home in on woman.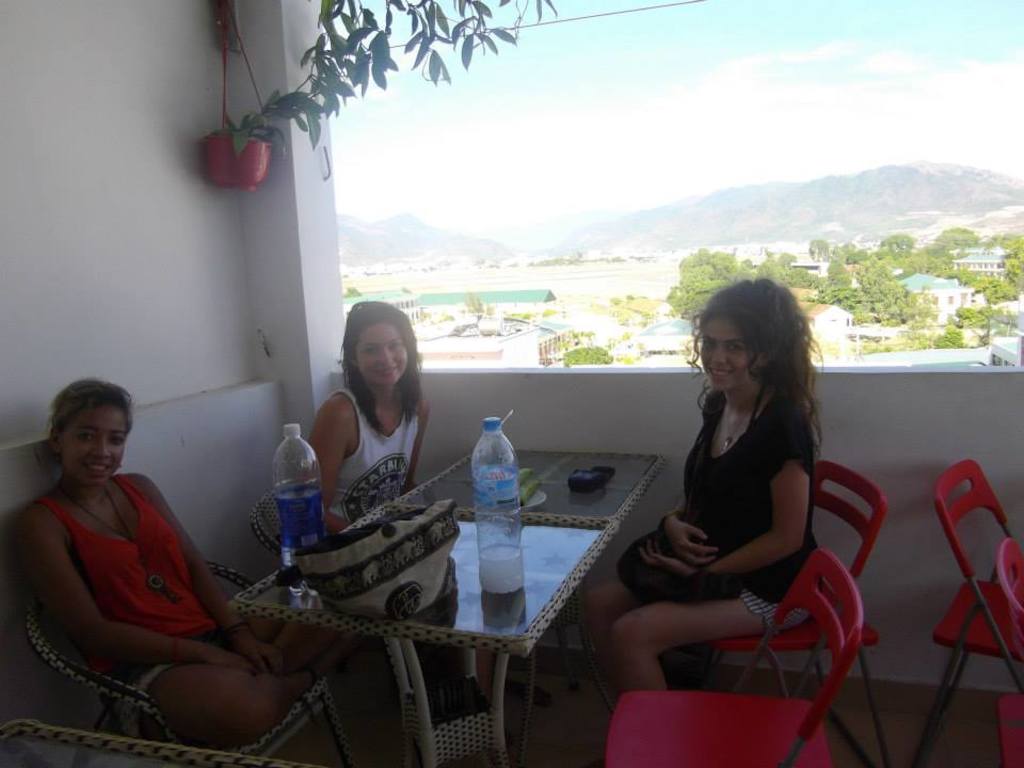
Homed in at x1=0 y1=393 x2=381 y2=745.
